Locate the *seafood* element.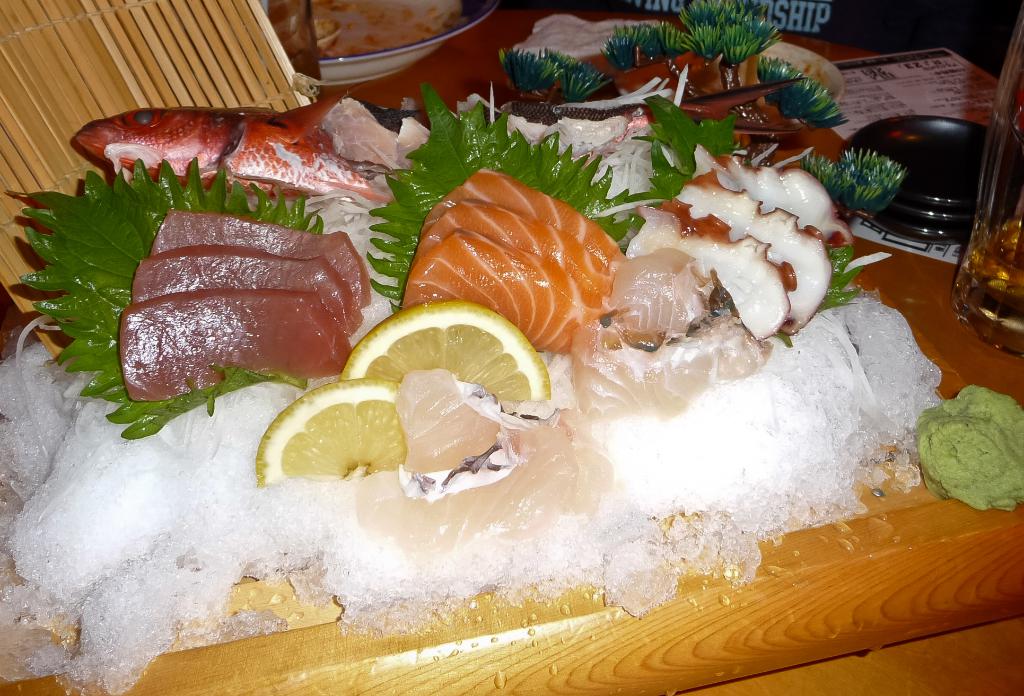
Element bbox: bbox=(130, 241, 362, 340).
